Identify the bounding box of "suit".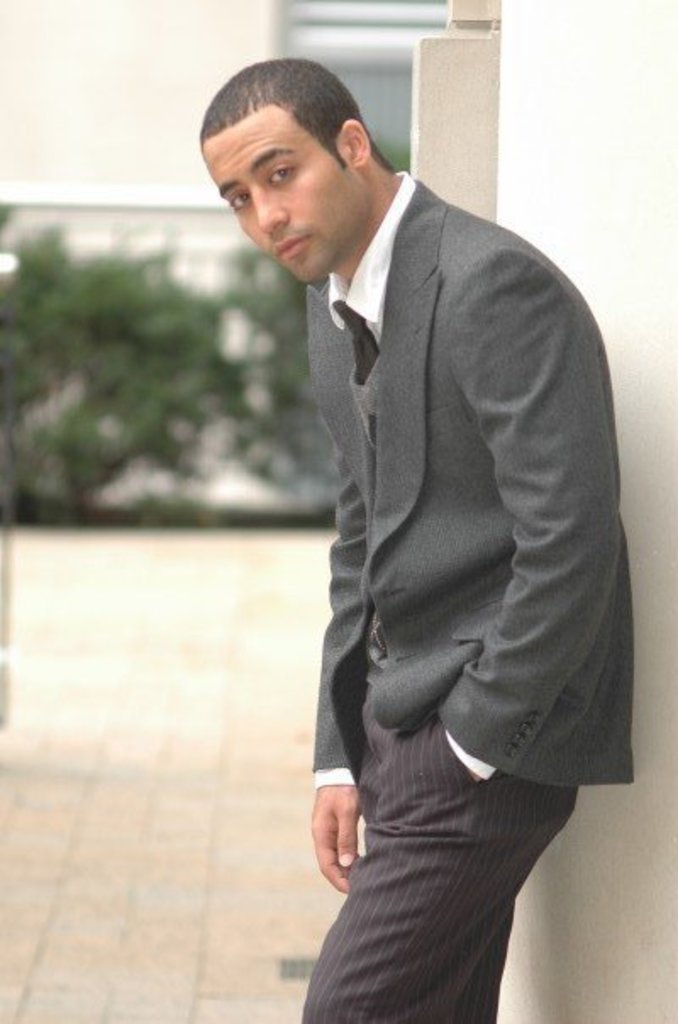
box=[302, 173, 639, 780].
